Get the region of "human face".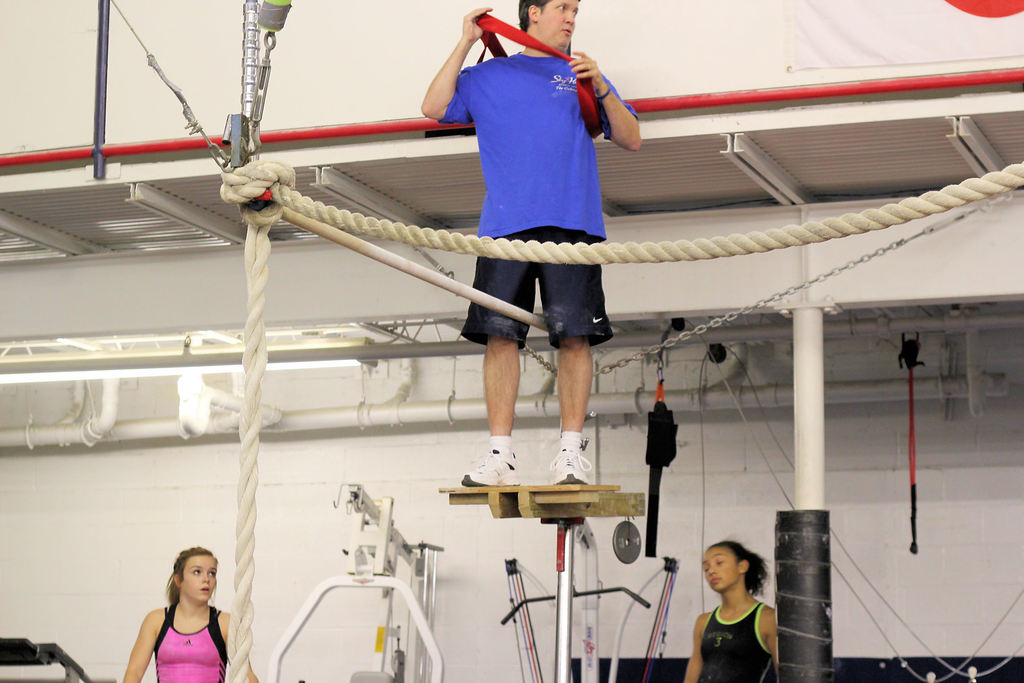
(left=701, top=545, right=741, bottom=591).
